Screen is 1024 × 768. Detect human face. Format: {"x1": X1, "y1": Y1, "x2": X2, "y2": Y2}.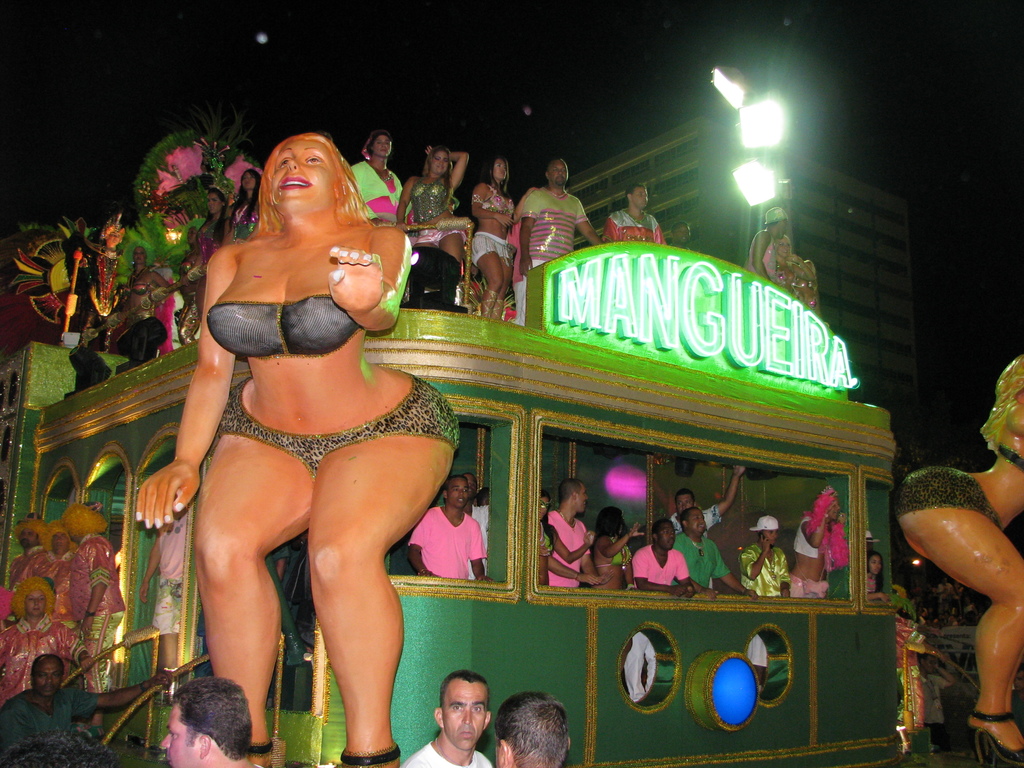
{"x1": 243, "y1": 171, "x2": 253, "y2": 187}.
